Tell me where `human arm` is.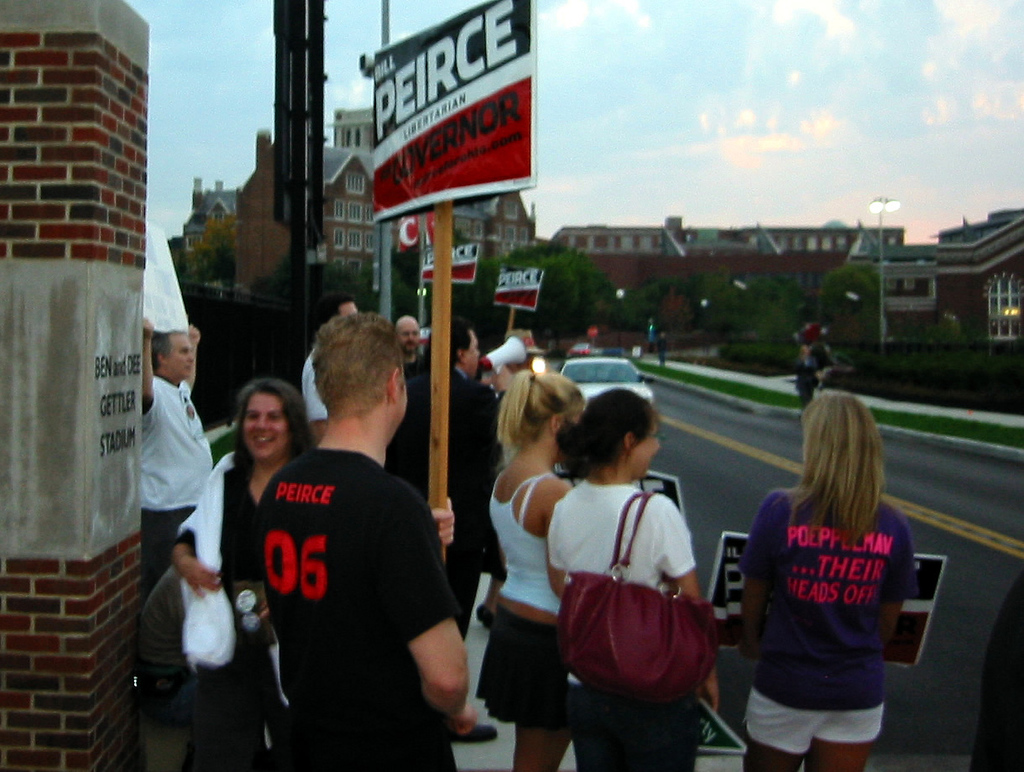
`human arm` is at [left=419, top=498, right=459, bottom=555].
